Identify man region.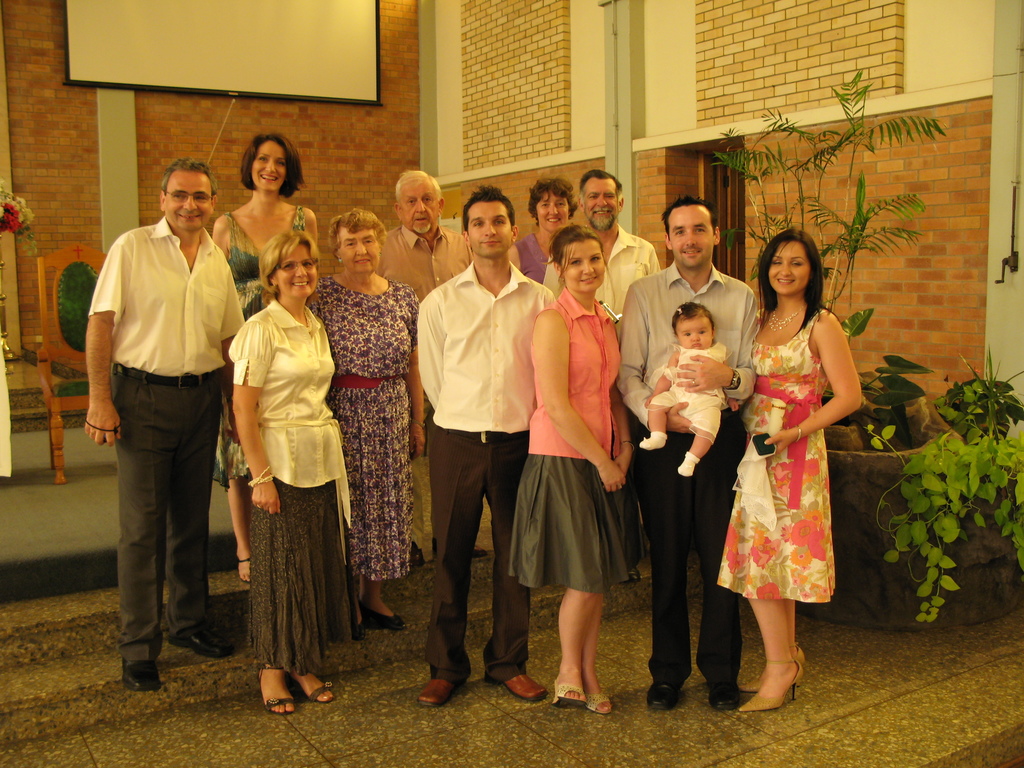
Region: rect(542, 166, 659, 584).
